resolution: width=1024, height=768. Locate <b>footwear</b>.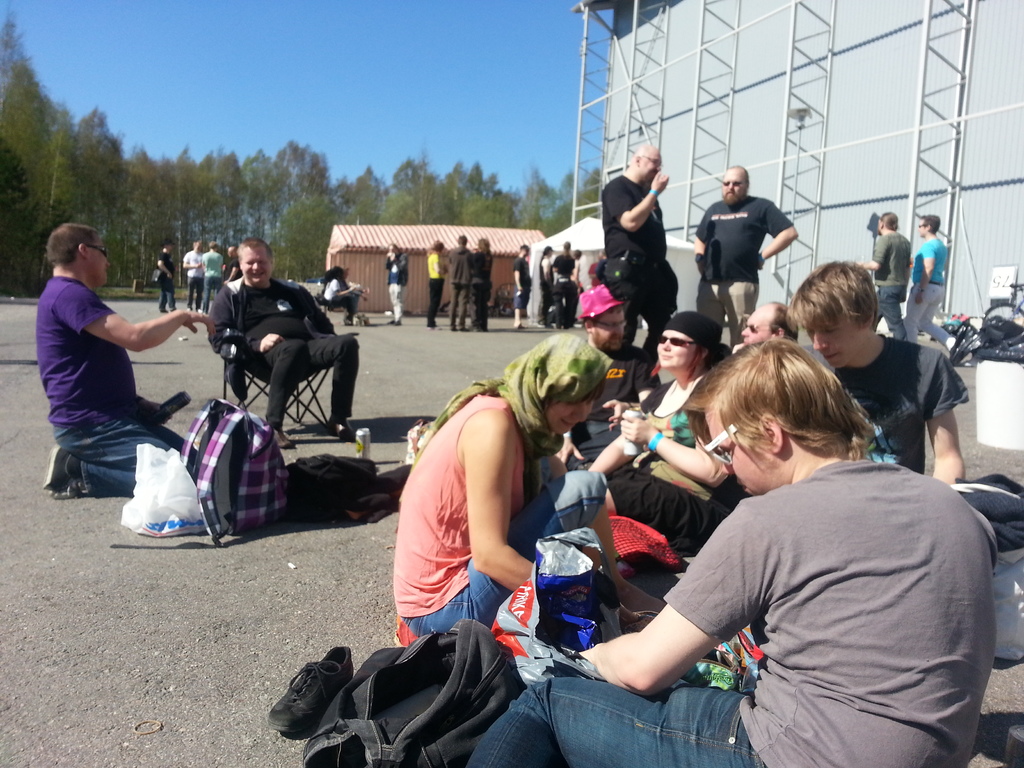
(x1=43, y1=447, x2=74, y2=497).
